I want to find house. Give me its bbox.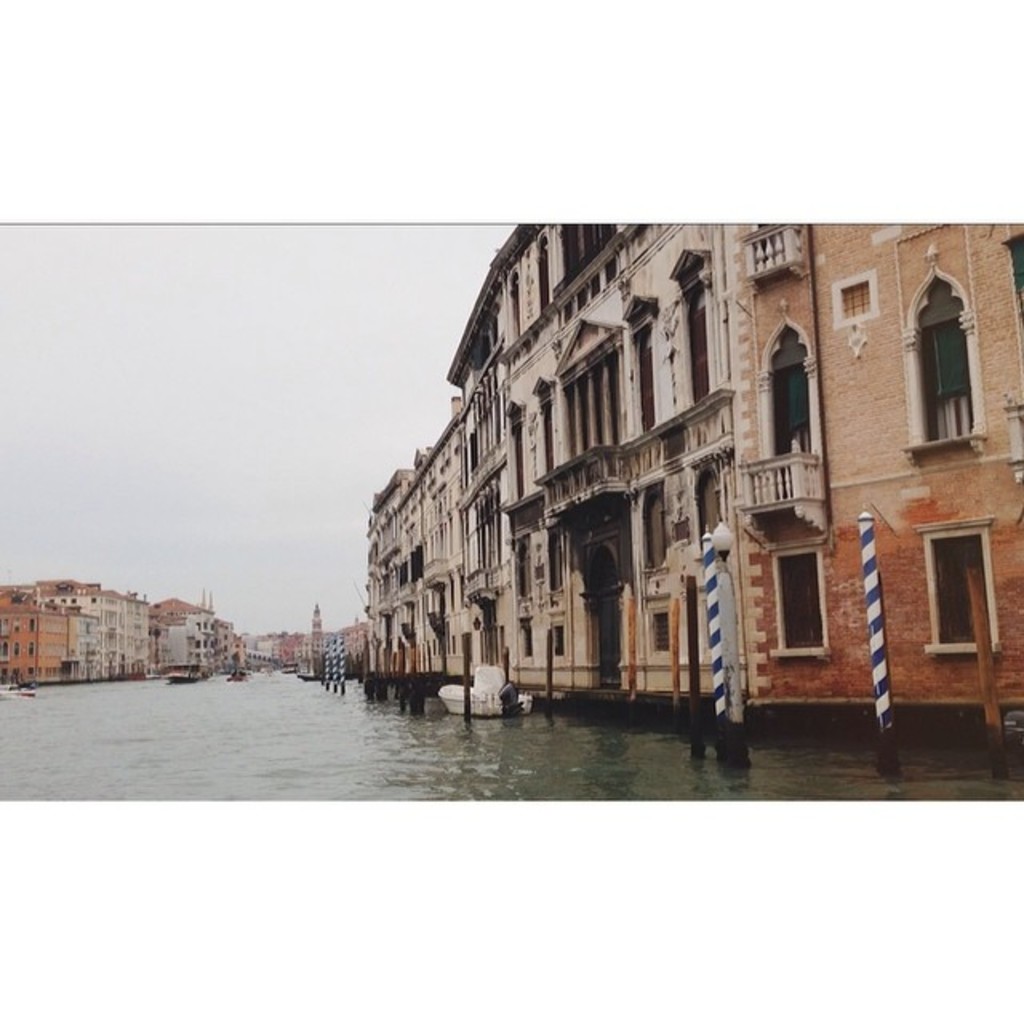
detection(90, 594, 142, 675).
